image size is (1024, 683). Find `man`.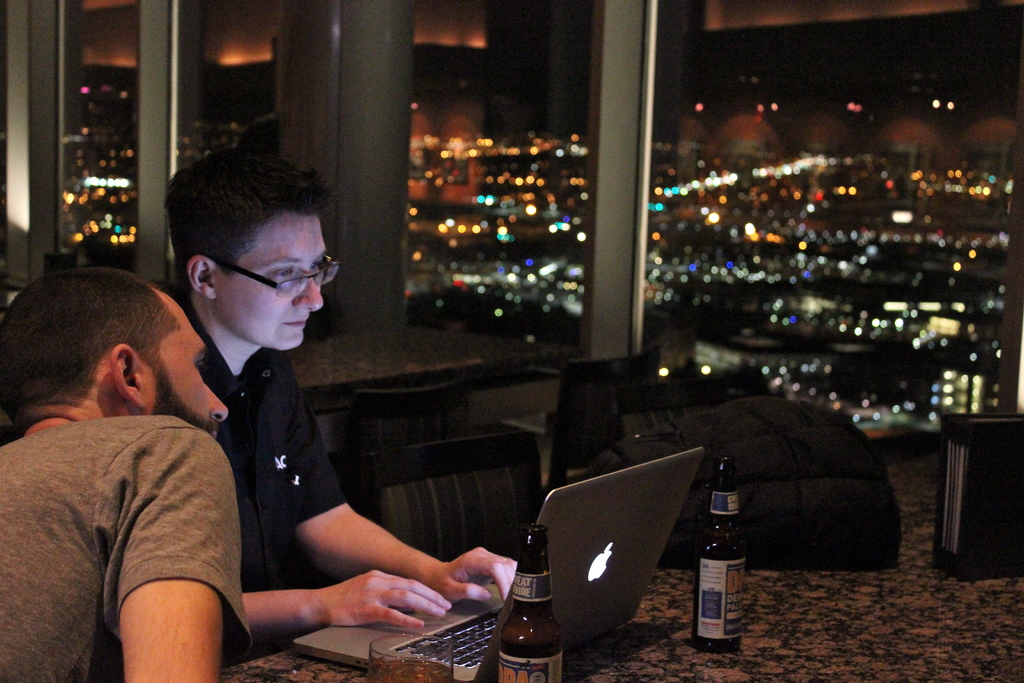
(166,147,525,657).
